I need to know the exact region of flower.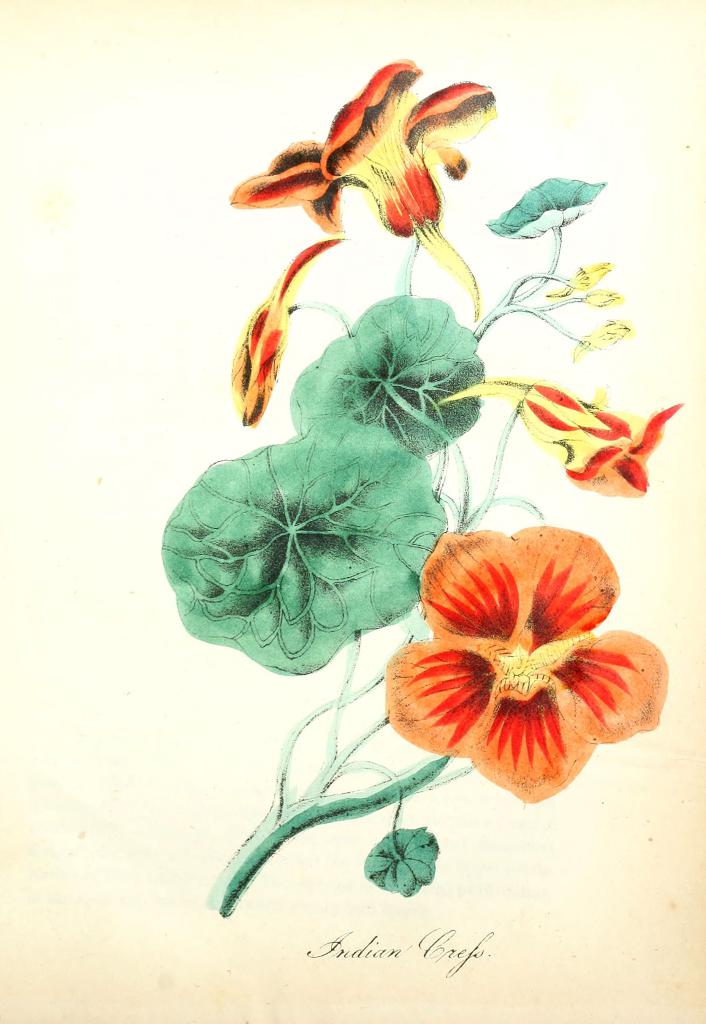
Region: 389,526,670,794.
